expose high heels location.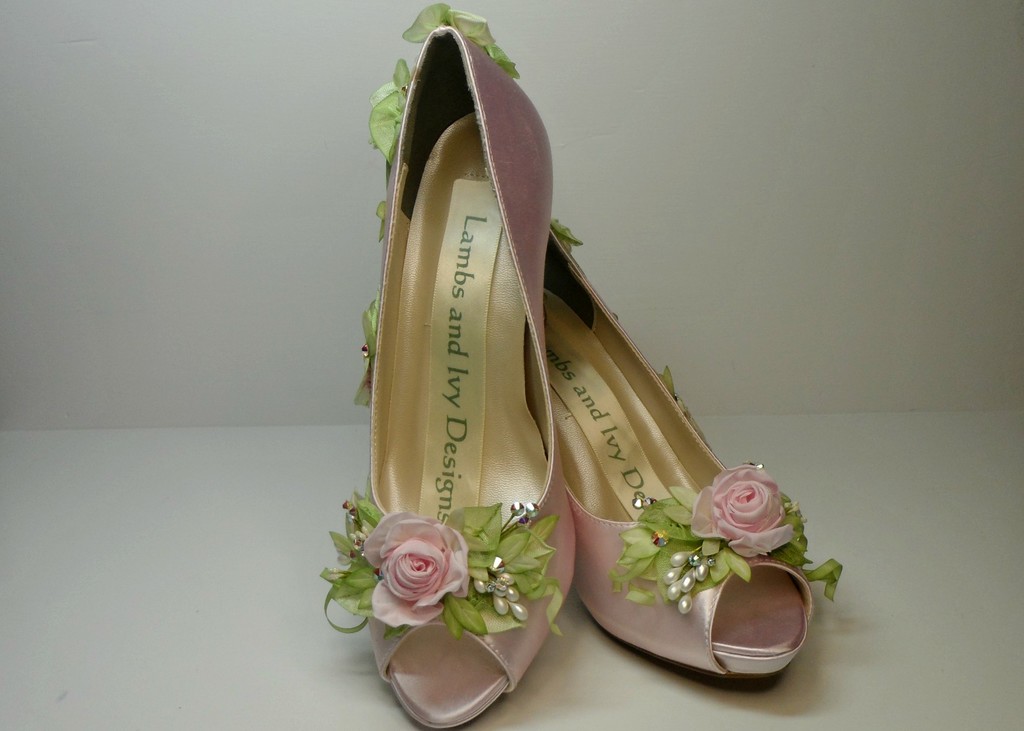
Exposed at 541,230,838,689.
